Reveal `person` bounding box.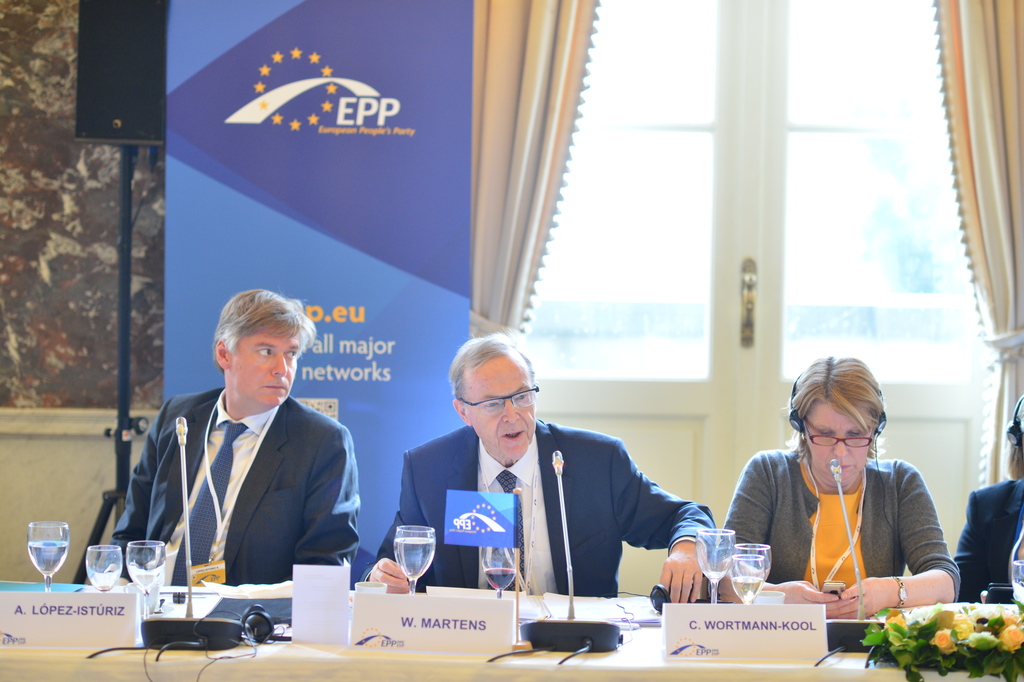
Revealed: pyautogui.locateOnScreen(351, 325, 720, 606).
